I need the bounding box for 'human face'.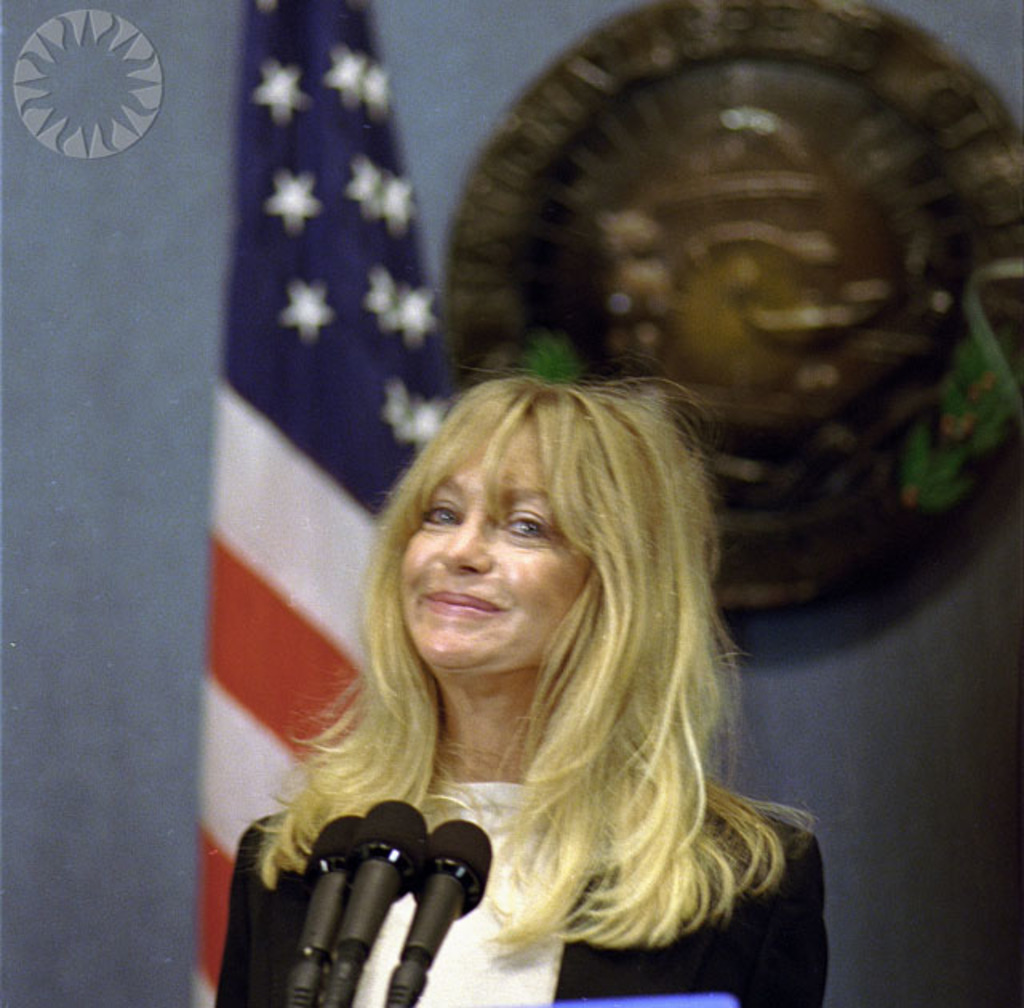
Here it is: l=397, t=414, r=590, b=672.
